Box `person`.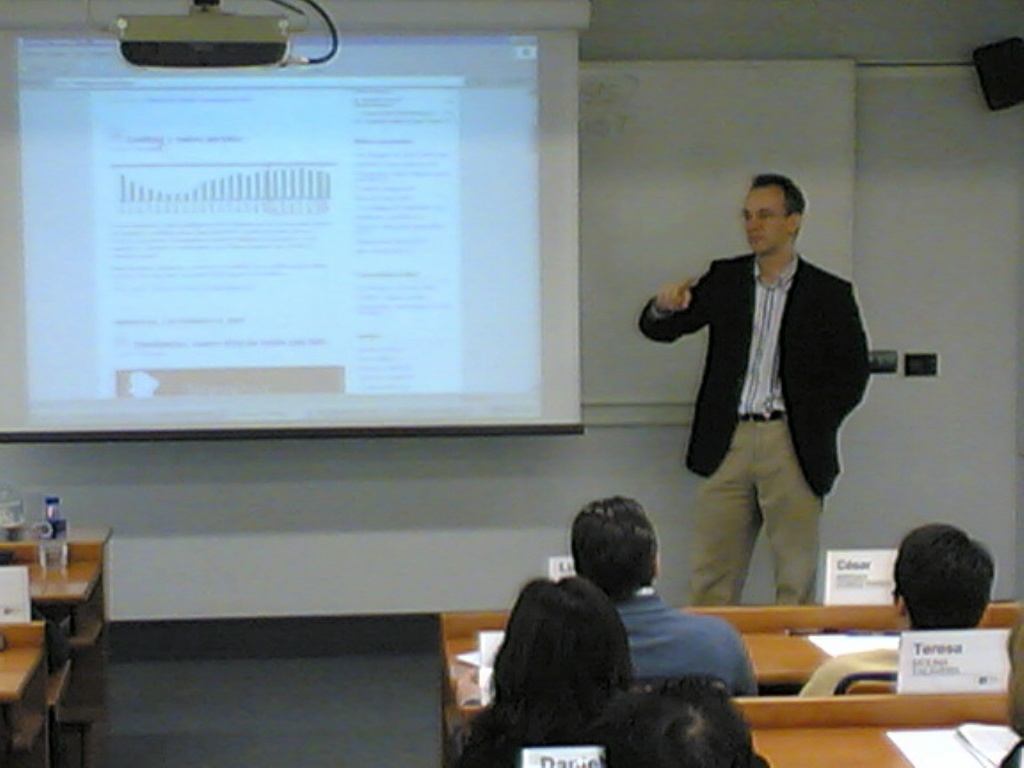
(454, 572, 640, 765).
